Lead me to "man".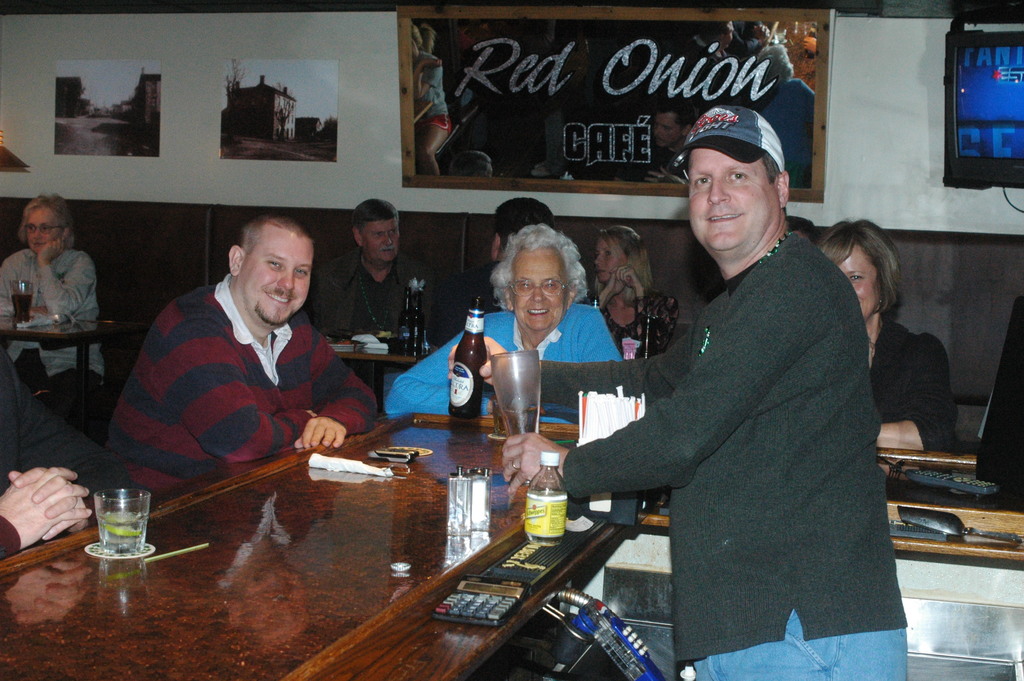
Lead to [499,105,911,680].
